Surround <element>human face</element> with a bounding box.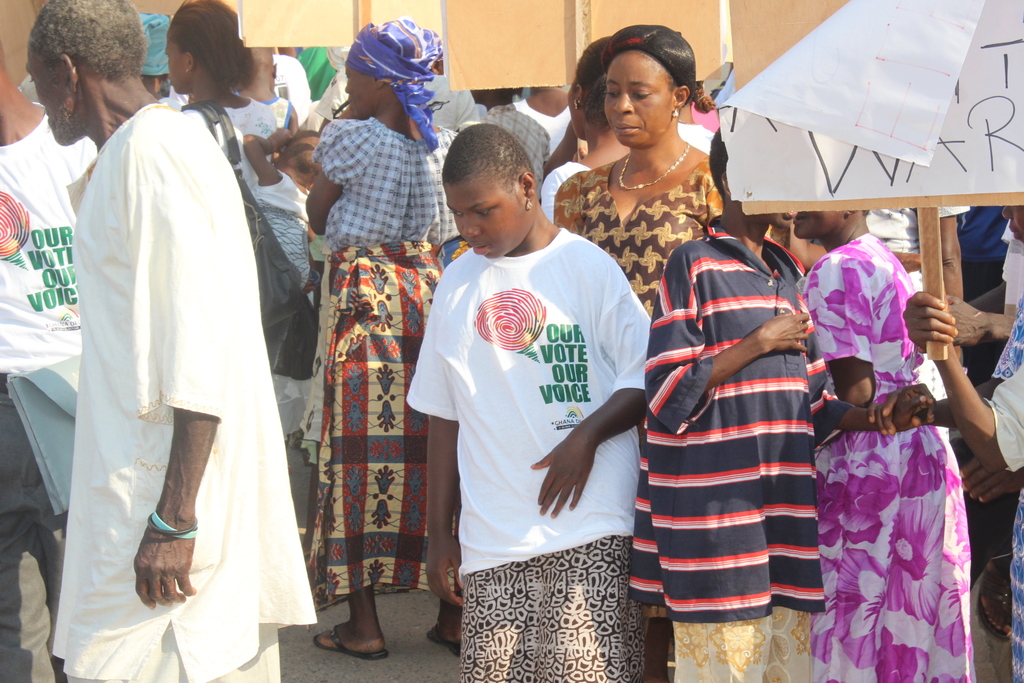
29, 49, 68, 148.
